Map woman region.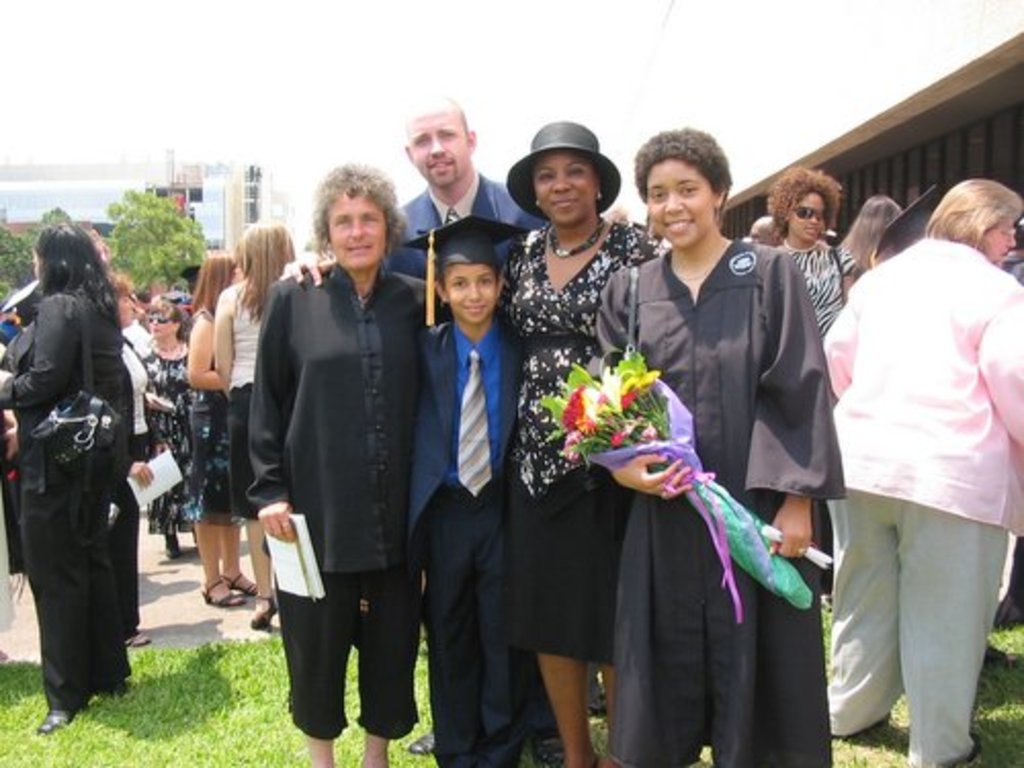
Mapped to bbox=[246, 160, 459, 766].
